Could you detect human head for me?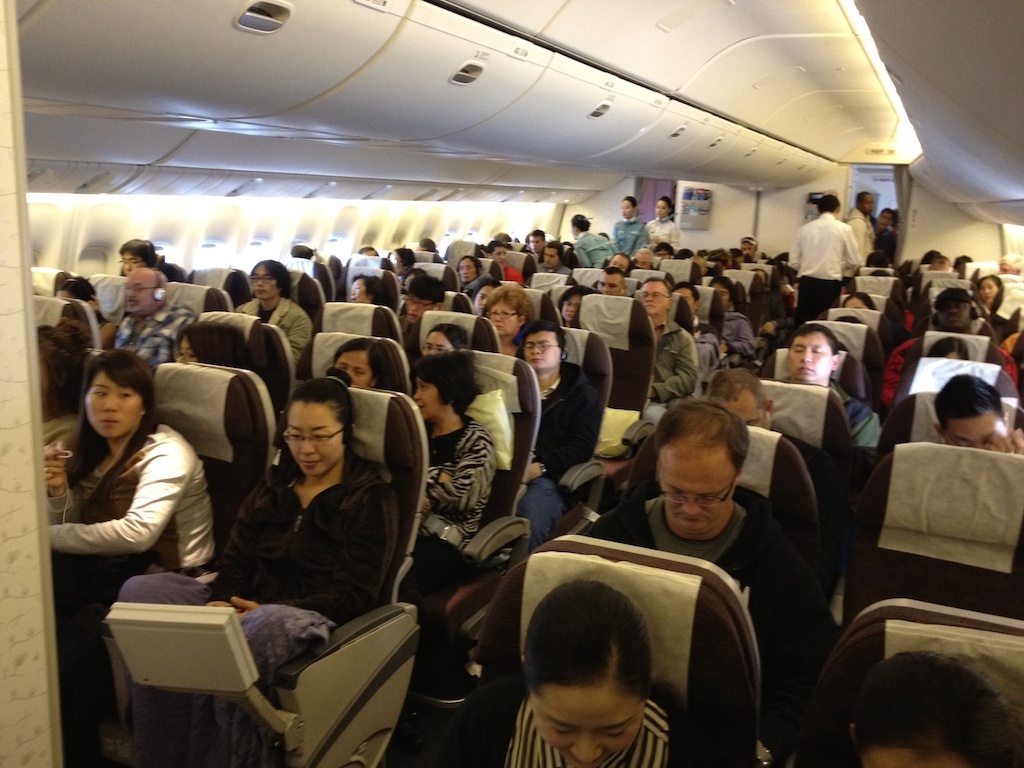
Detection result: BBox(389, 249, 416, 279).
